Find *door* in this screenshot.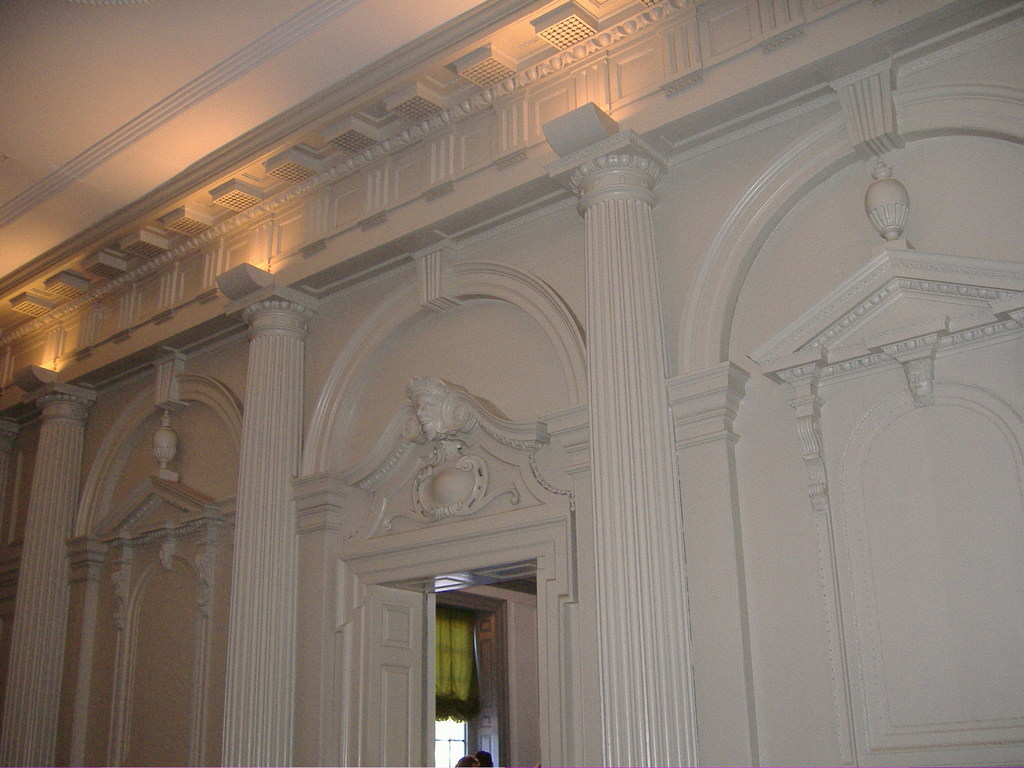
The bounding box for *door* is <box>354,591,418,767</box>.
